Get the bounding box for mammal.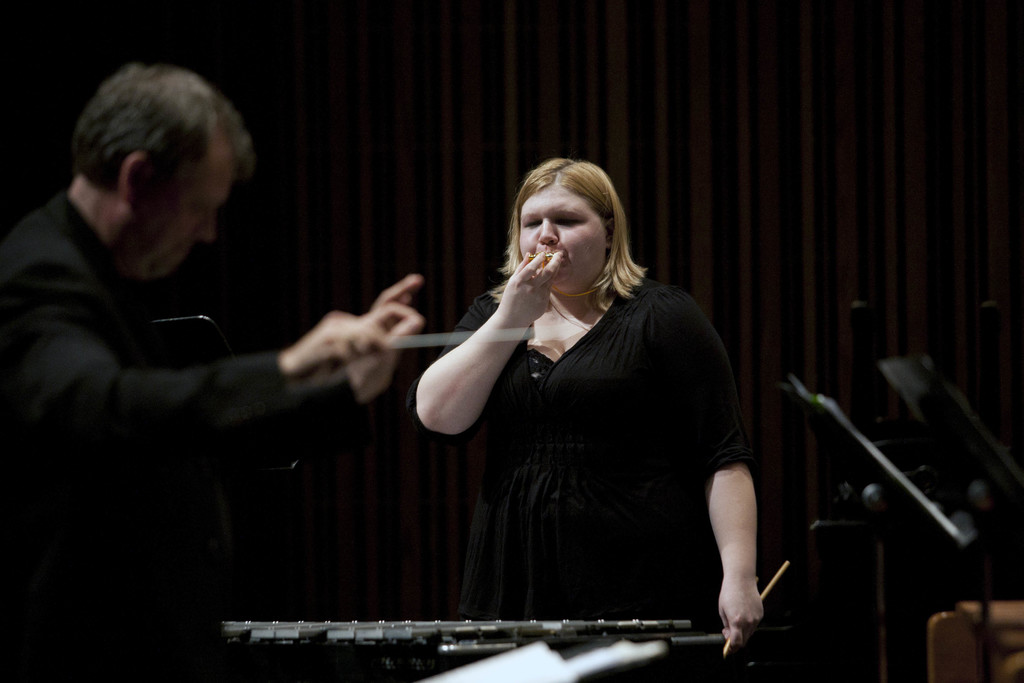
pyautogui.locateOnScreen(388, 154, 795, 662).
